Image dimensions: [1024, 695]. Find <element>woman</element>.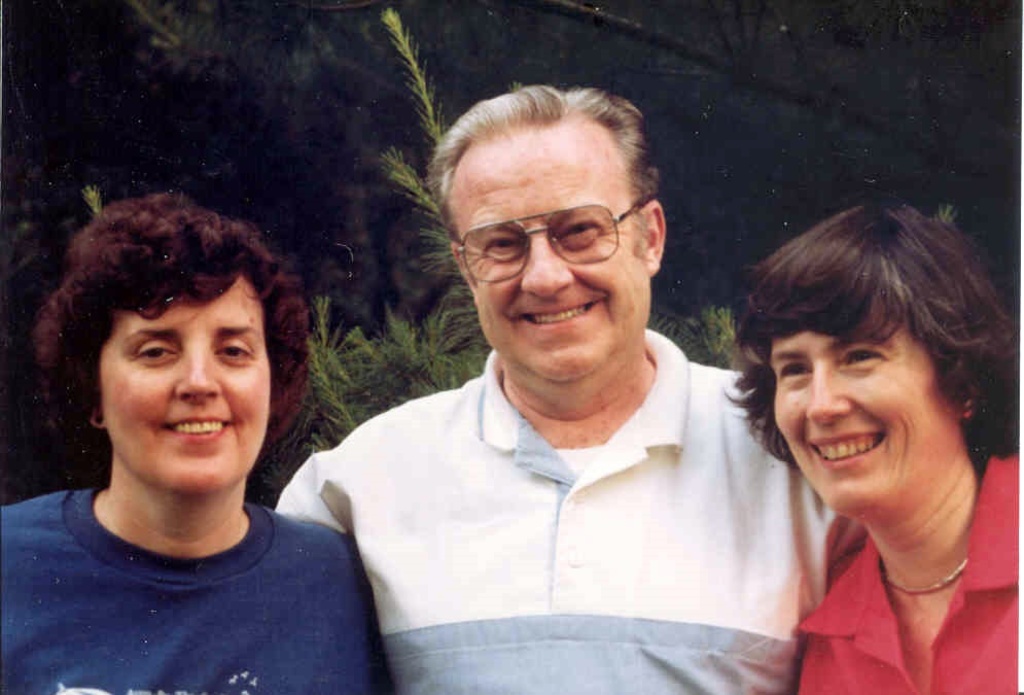
[0,180,393,694].
